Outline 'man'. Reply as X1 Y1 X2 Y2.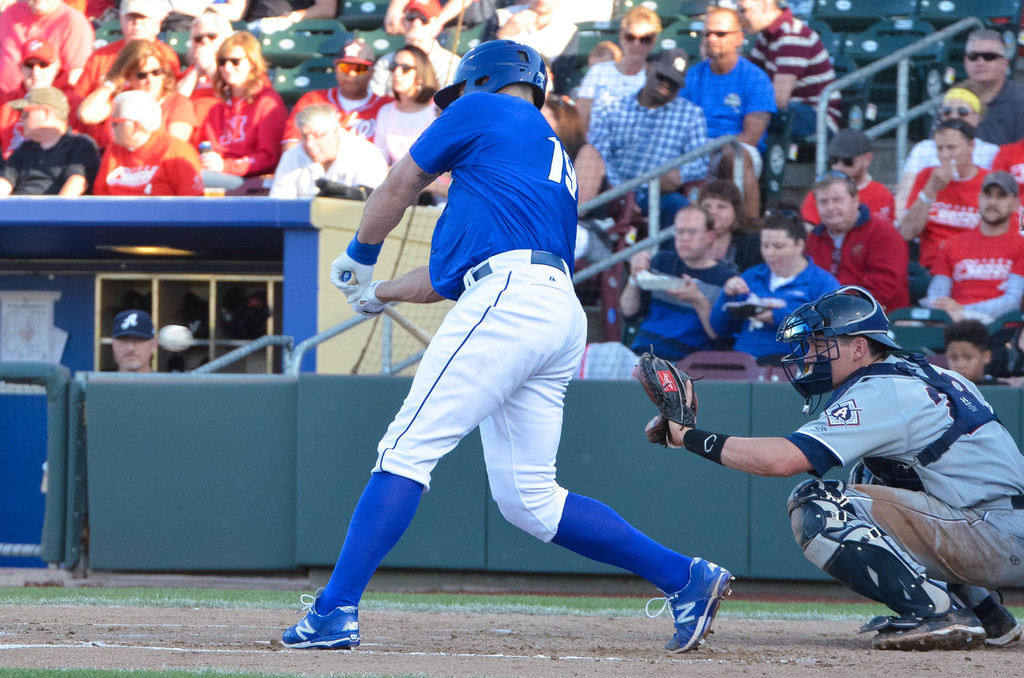
803 171 910 316.
